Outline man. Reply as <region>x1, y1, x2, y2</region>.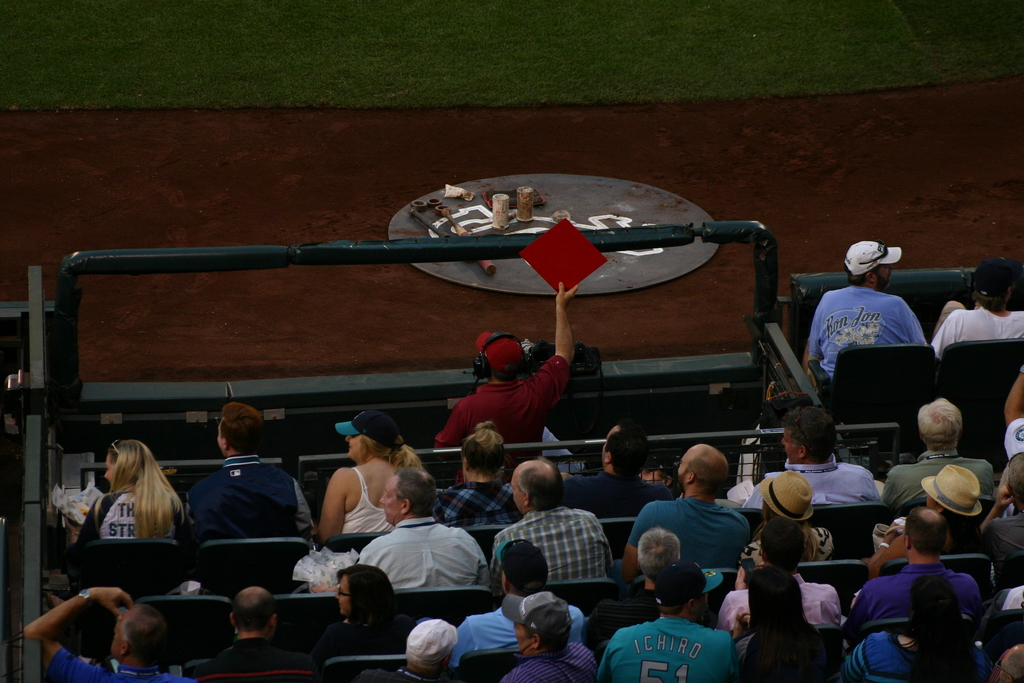
<region>606, 557, 746, 682</region>.
